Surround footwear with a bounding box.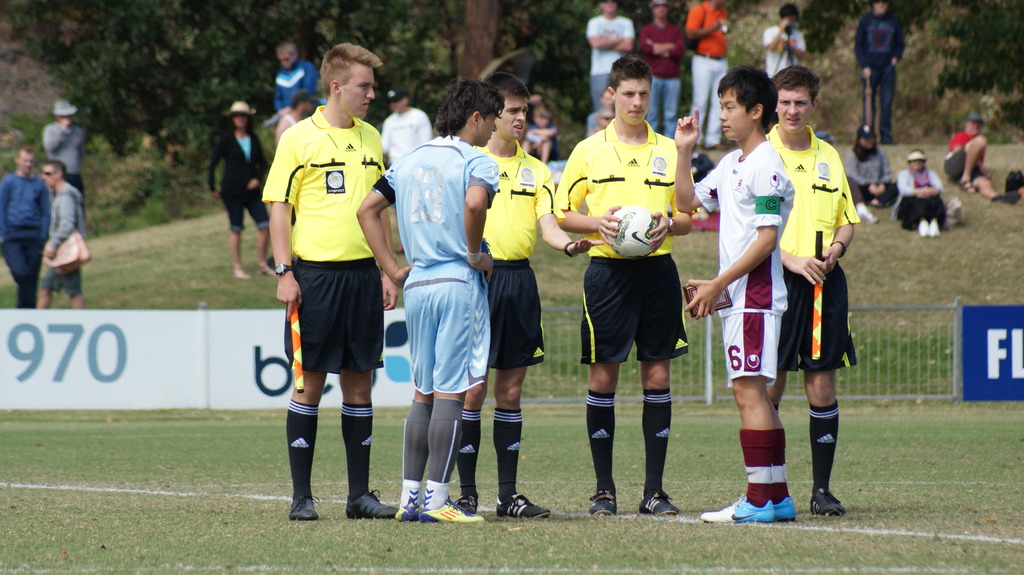
(left=770, top=493, right=797, bottom=519).
